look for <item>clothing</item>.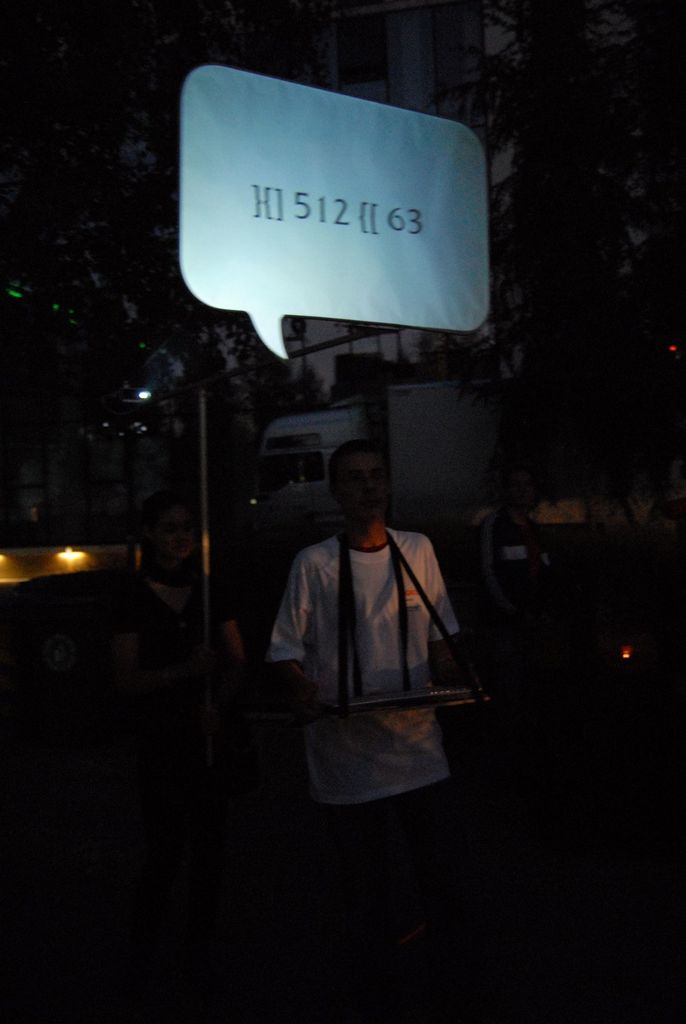
Found: [x1=111, y1=563, x2=225, y2=804].
